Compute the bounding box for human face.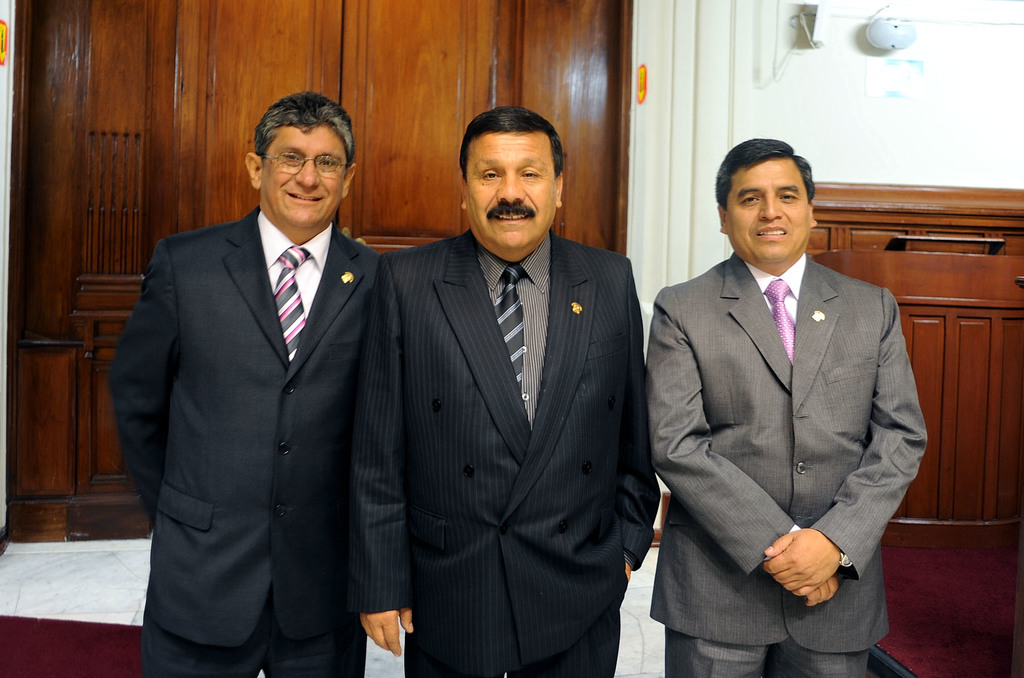
{"left": 464, "top": 129, "right": 557, "bottom": 250}.
